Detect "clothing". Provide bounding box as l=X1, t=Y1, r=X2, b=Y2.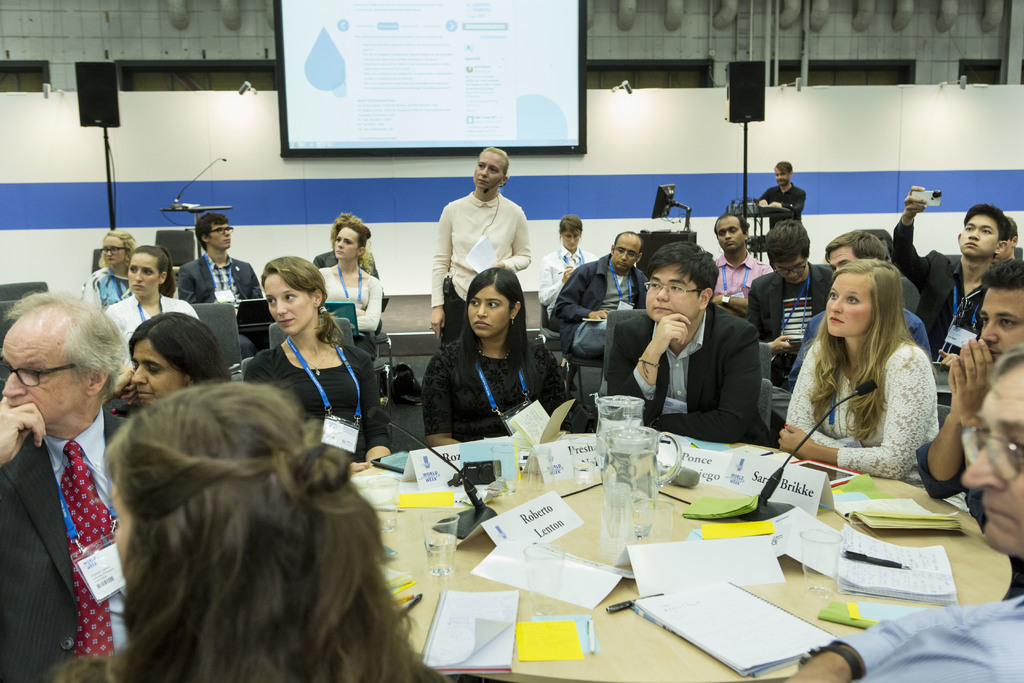
l=82, t=267, r=127, b=312.
